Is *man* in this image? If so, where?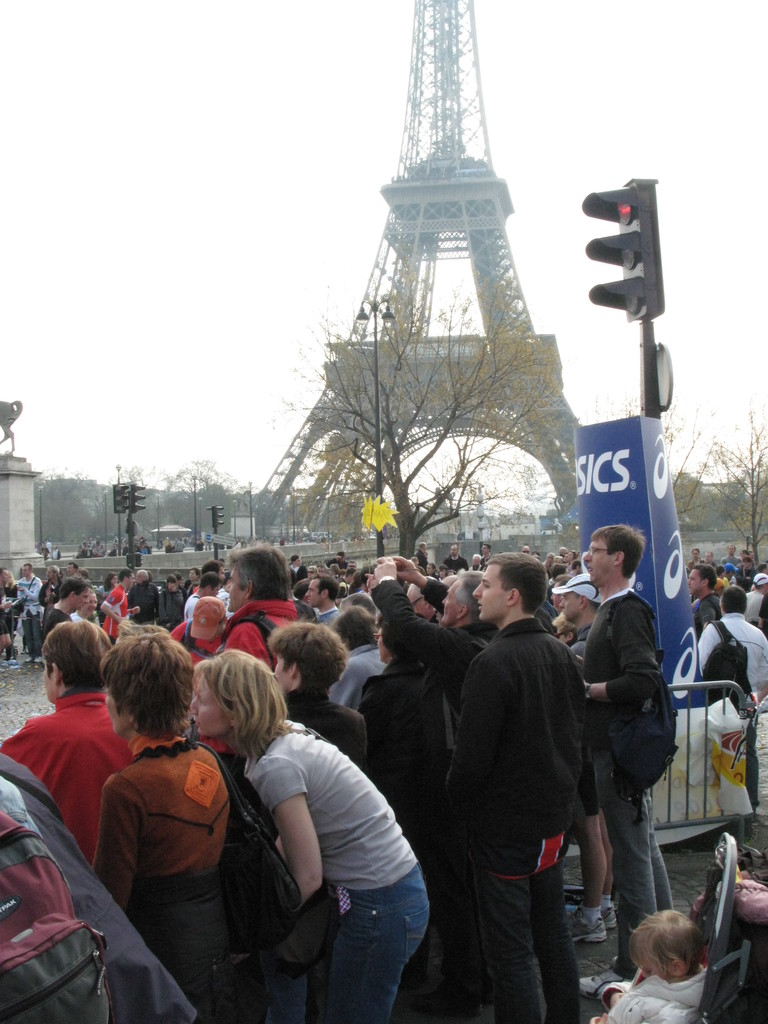
Yes, at <region>136, 563, 164, 623</region>.
